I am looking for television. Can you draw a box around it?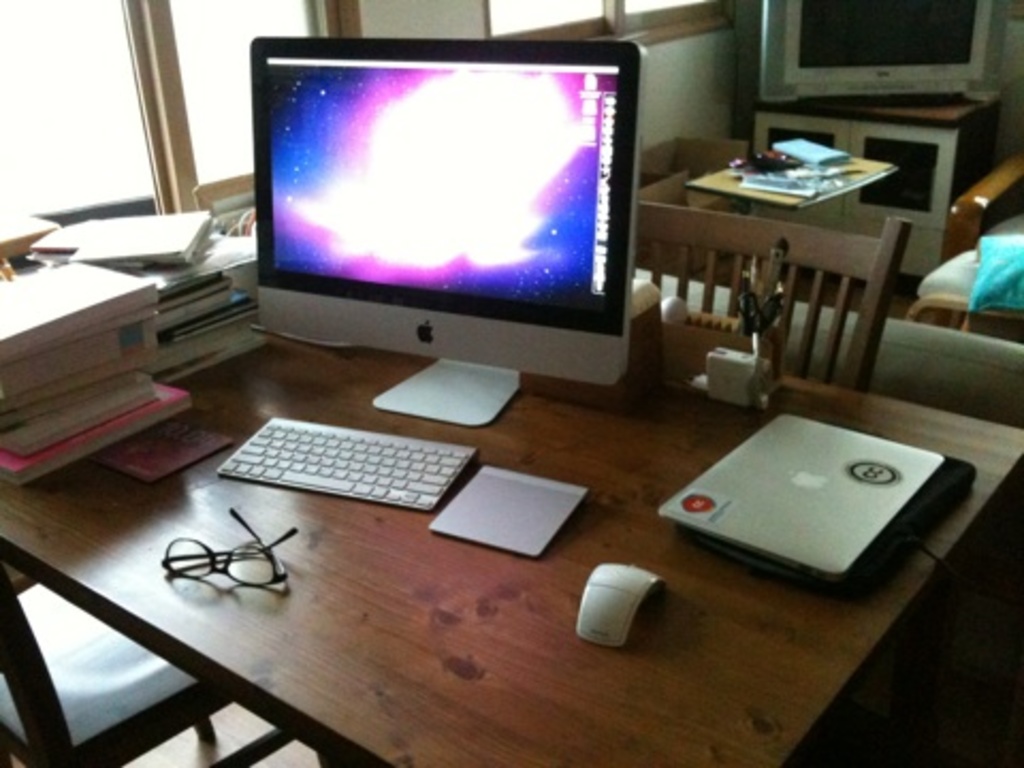
Sure, the bounding box is [left=734, top=0, right=1007, bottom=102].
